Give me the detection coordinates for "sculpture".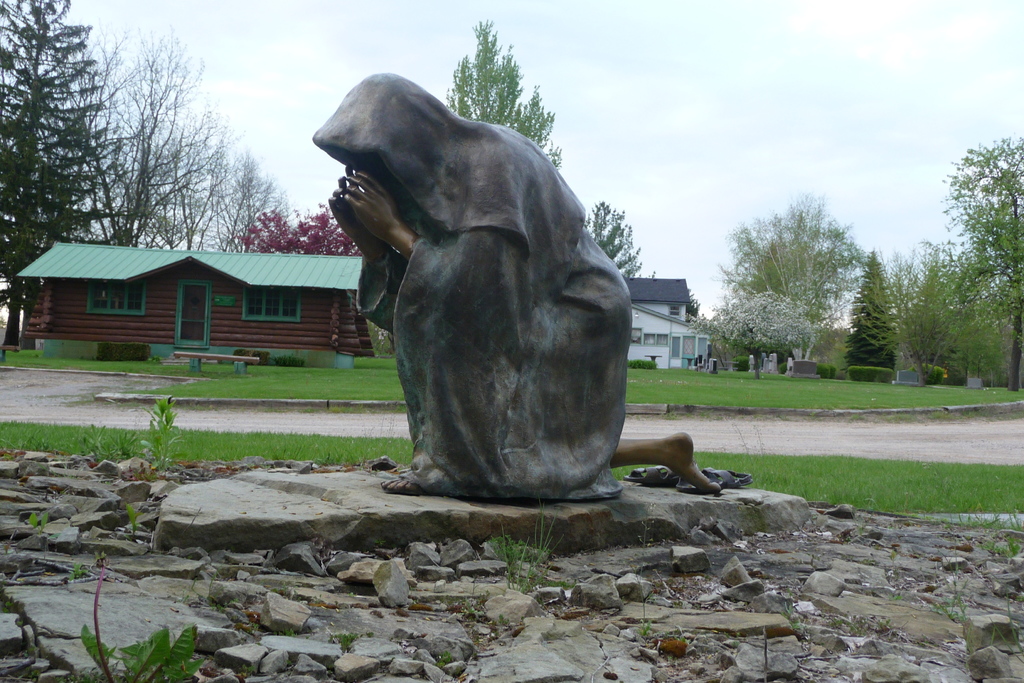
[x1=307, y1=69, x2=724, y2=502].
